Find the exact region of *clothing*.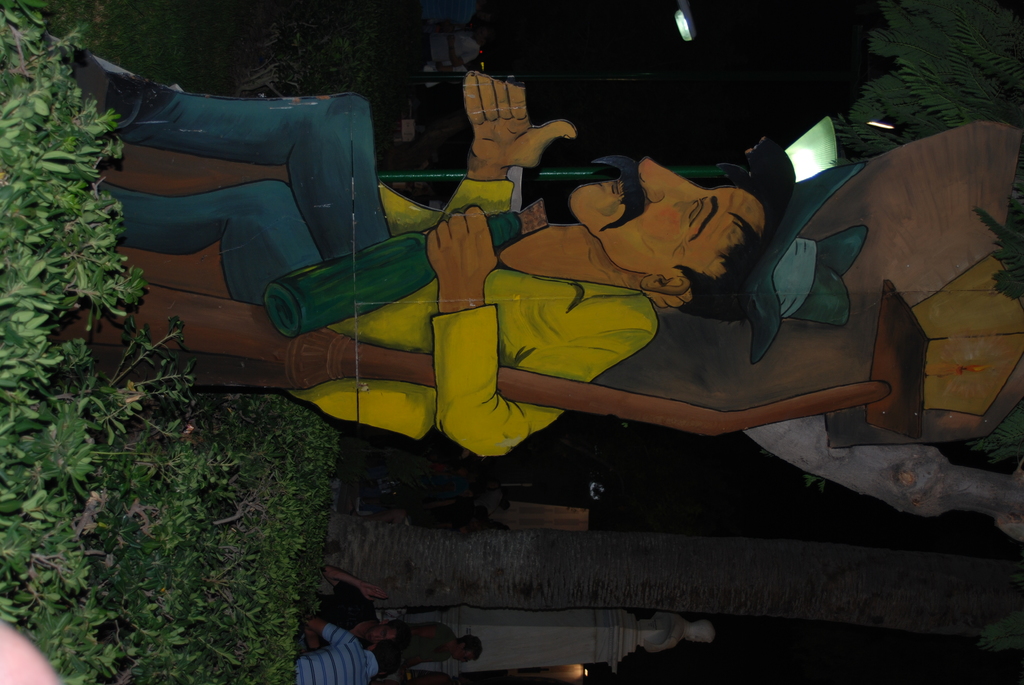
Exact region: rect(417, 63, 467, 90).
